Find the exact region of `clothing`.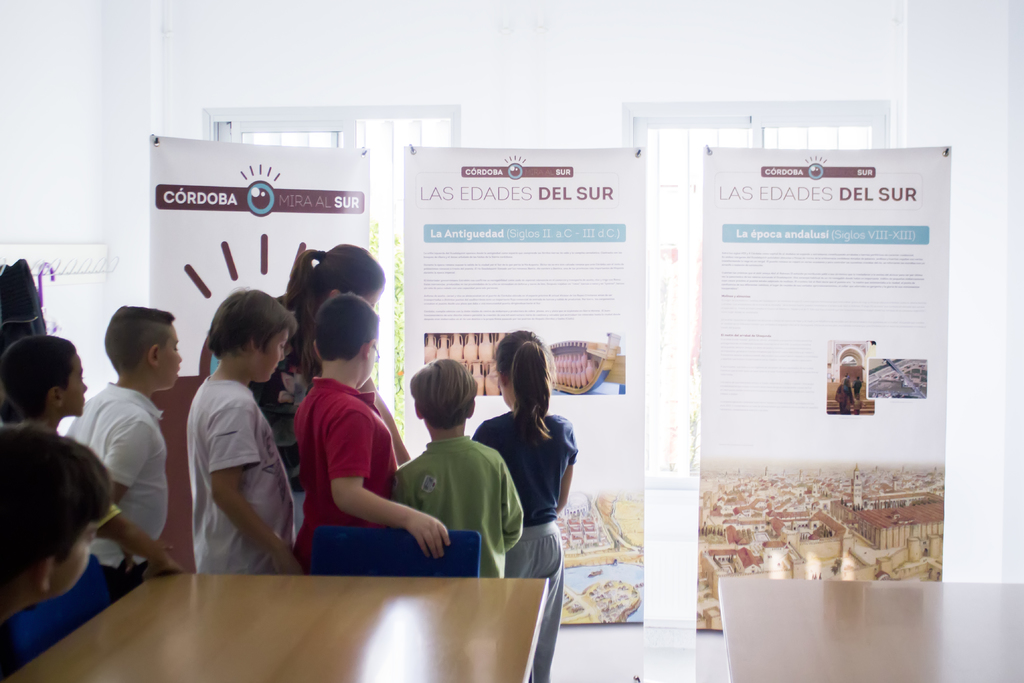
Exact region: bbox(63, 379, 175, 617).
